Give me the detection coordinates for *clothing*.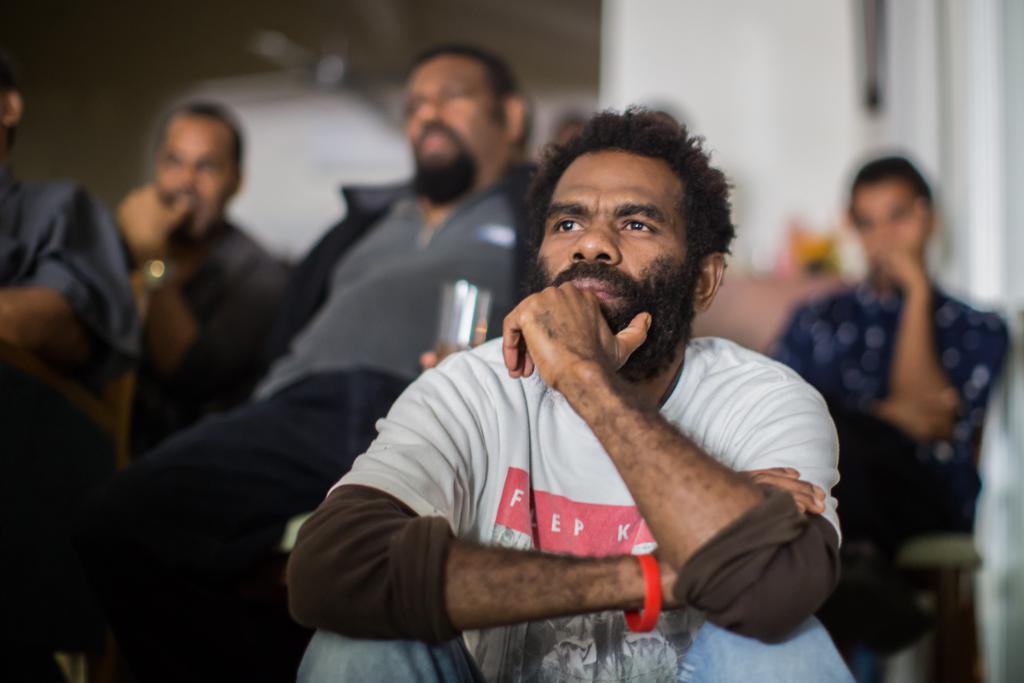
<box>102,159,544,682</box>.
